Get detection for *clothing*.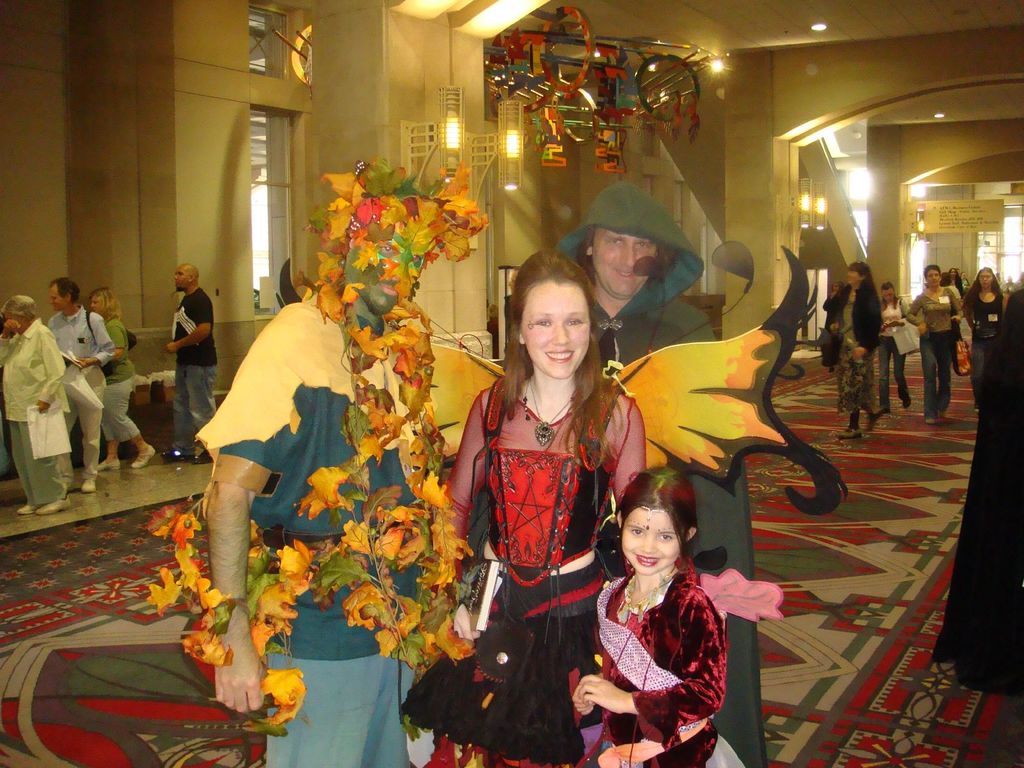
Detection: 44:300:112:479.
